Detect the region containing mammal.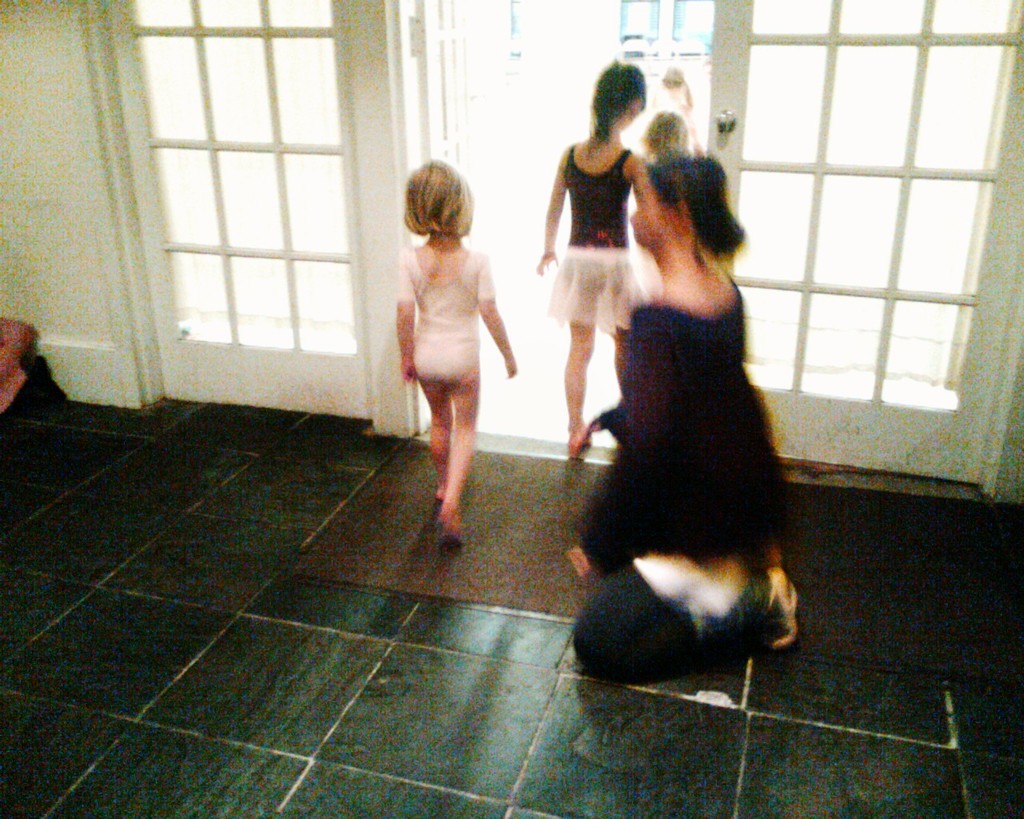
box=[534, 56, 655, 466].
